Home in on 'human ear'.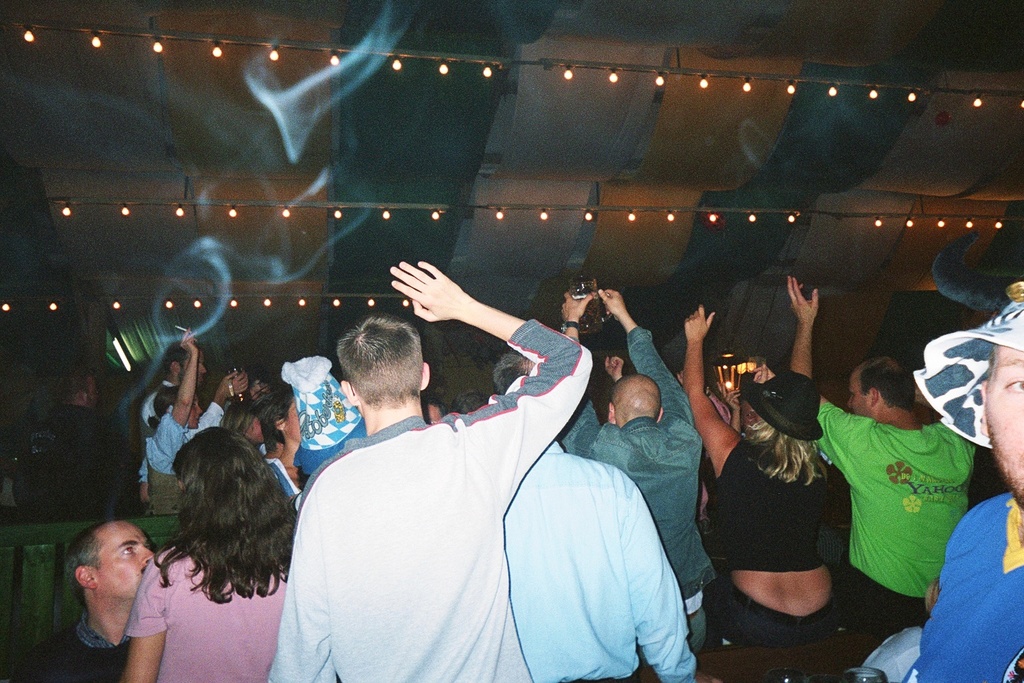
Homed in at 343, 380, 357, 408.
